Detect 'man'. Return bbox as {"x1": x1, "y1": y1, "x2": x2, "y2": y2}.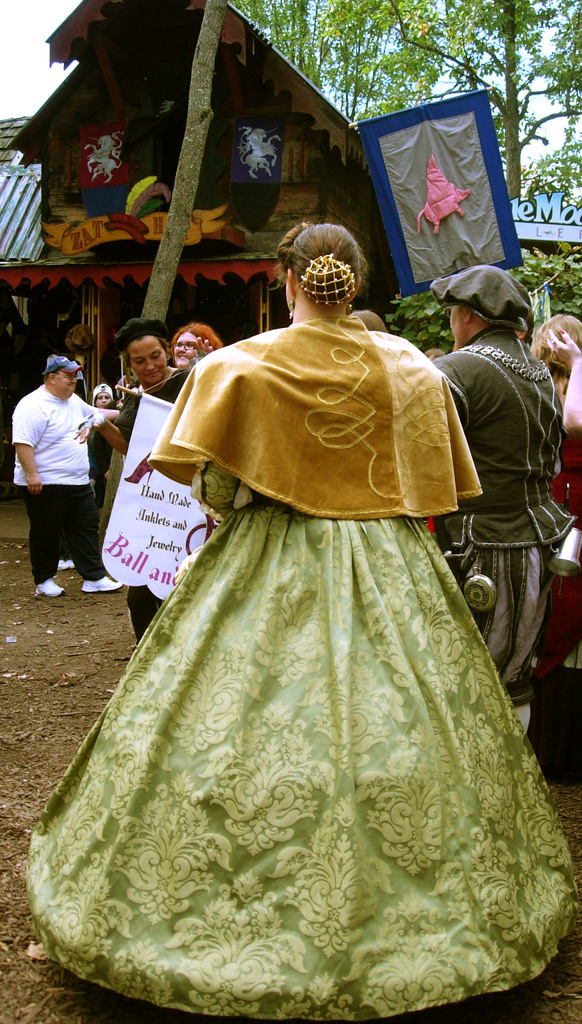
{"x1": 419, "y1": 259, "x2": 561, "y2": 691}.
